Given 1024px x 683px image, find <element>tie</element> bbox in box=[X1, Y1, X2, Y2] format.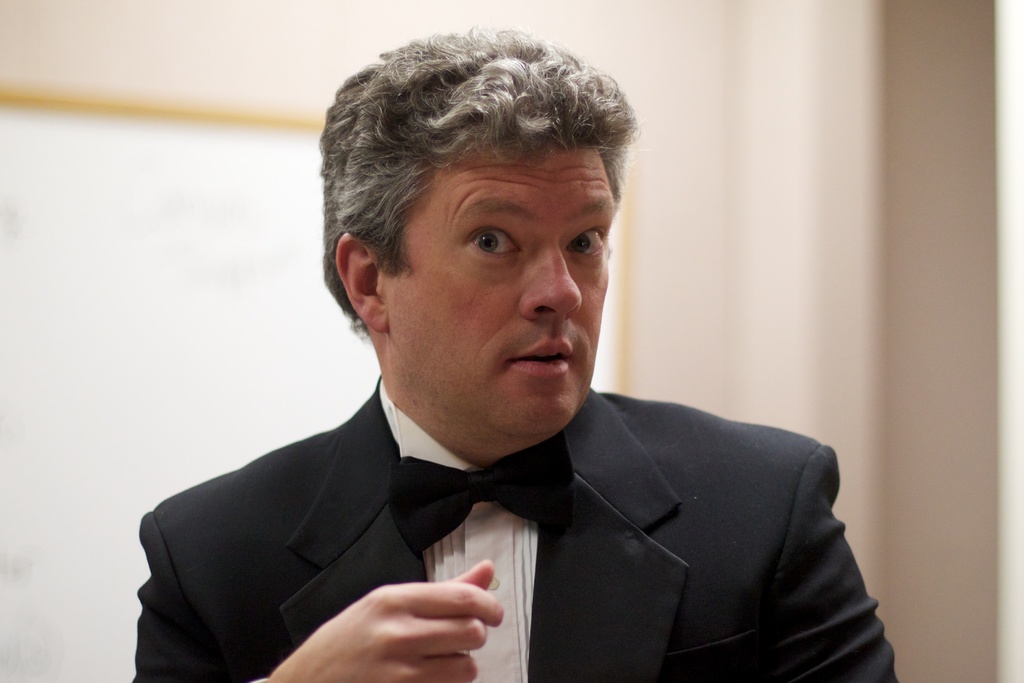
box=[388, 429, 579, 558].
